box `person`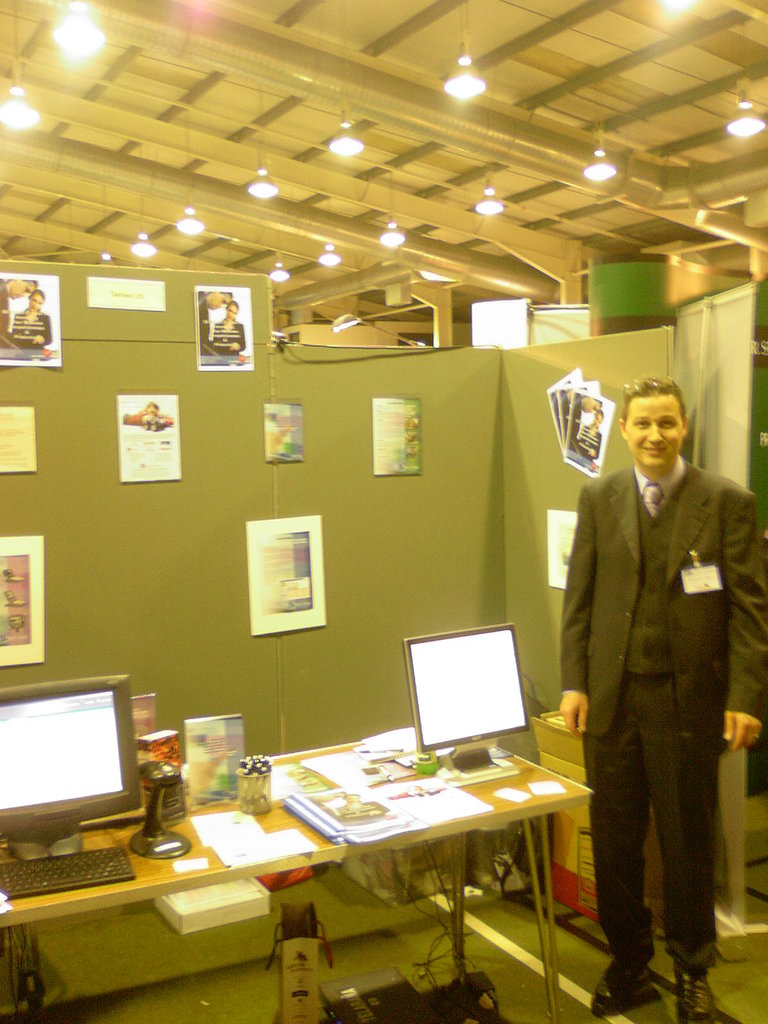
region(554, 376, 767, 1021)
